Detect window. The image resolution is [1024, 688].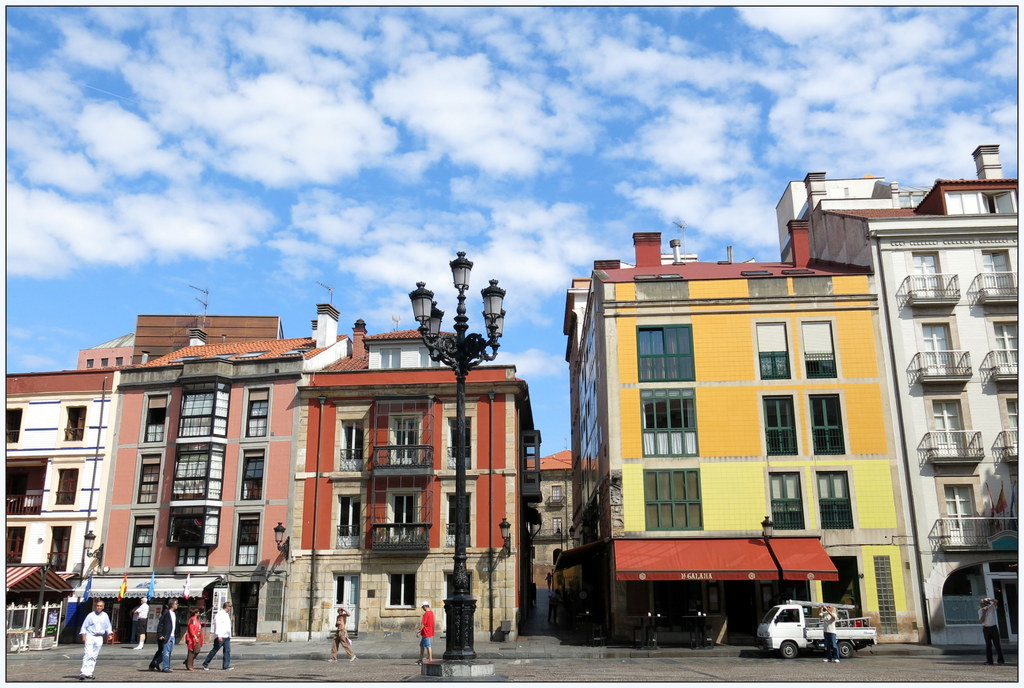
239 452 266 500.
